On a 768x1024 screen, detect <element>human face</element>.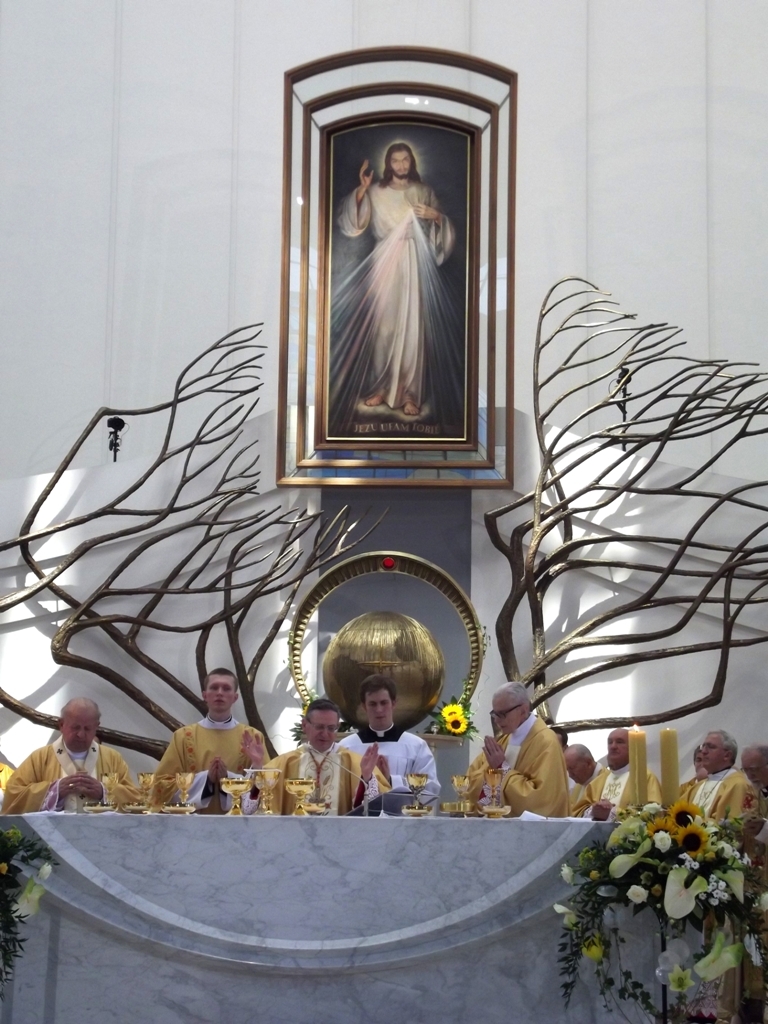
box(491, 693, 520, 727).
